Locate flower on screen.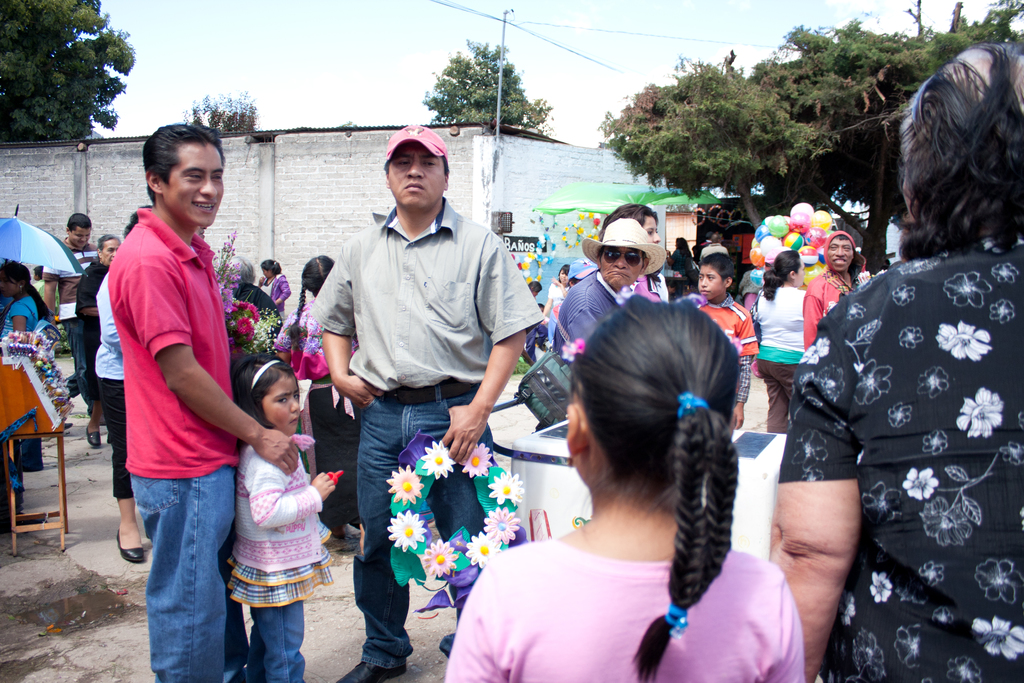
On screen at region(384, 462, 424, 509).
